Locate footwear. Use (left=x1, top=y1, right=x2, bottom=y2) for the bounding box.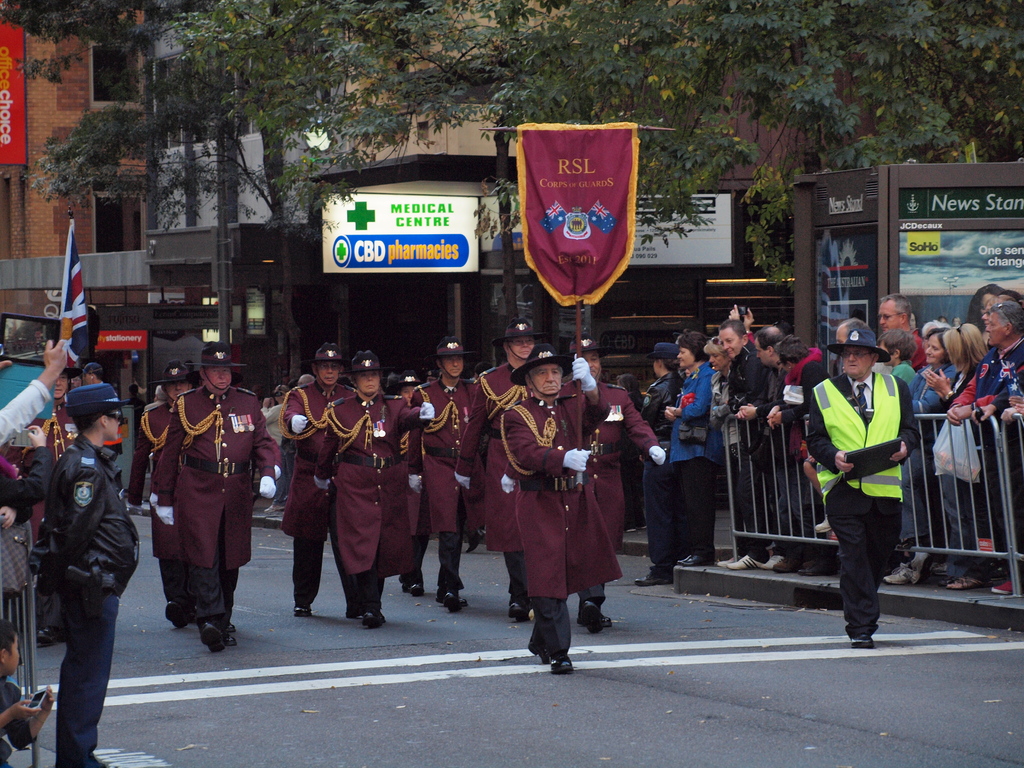
(left=991, top=581, right=1014, bottom=596).
